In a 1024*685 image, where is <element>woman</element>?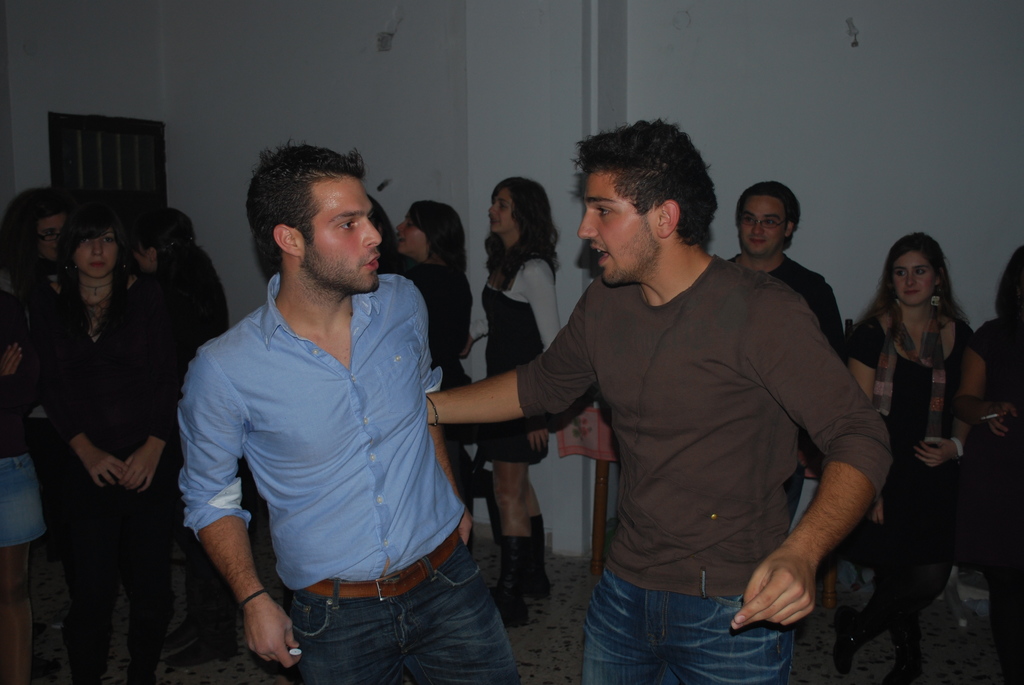
{"x1": 842, "y1": 228, "x2": 993, "y2": 684}.
